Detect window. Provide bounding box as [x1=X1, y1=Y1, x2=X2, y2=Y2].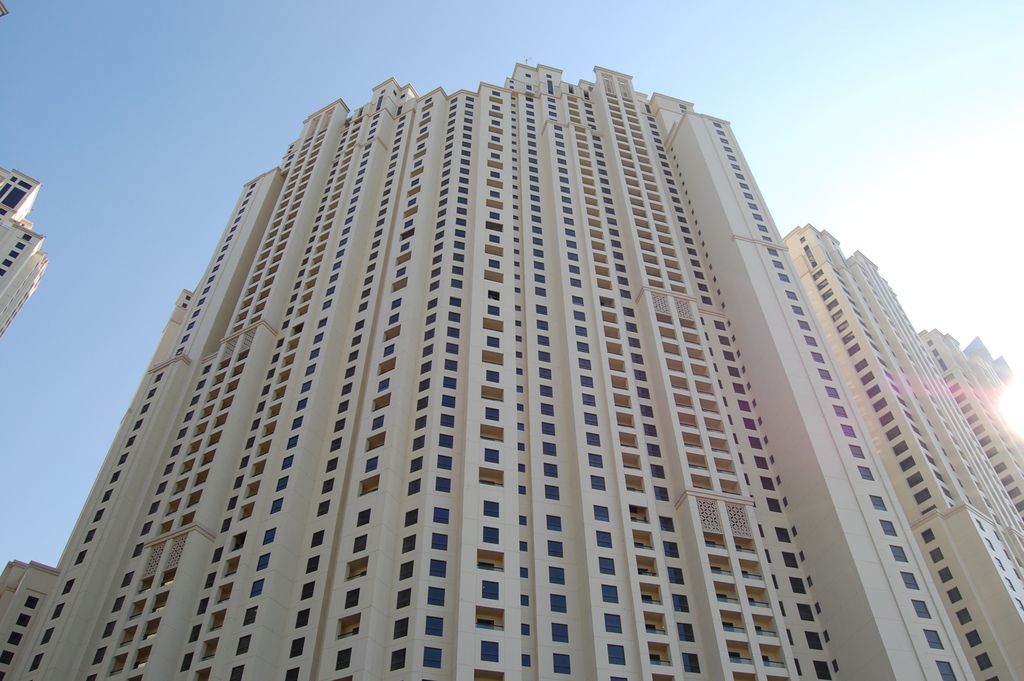
[x1=204, y1=571, x2=216, y2=586].
